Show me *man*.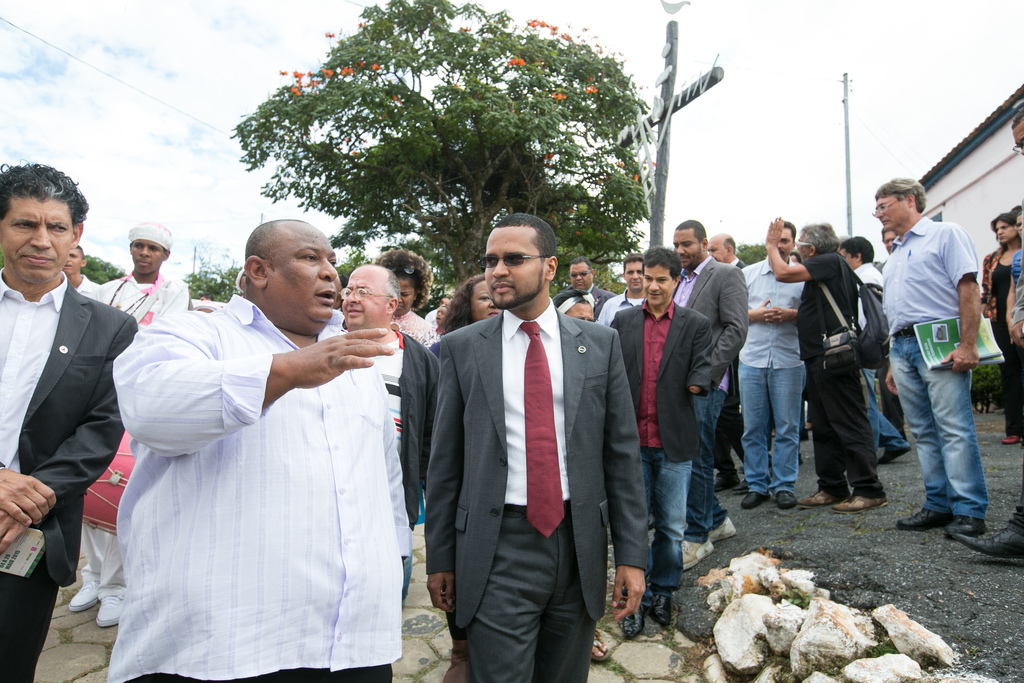
*man* is here: <box>339,265,444,600</box>.
